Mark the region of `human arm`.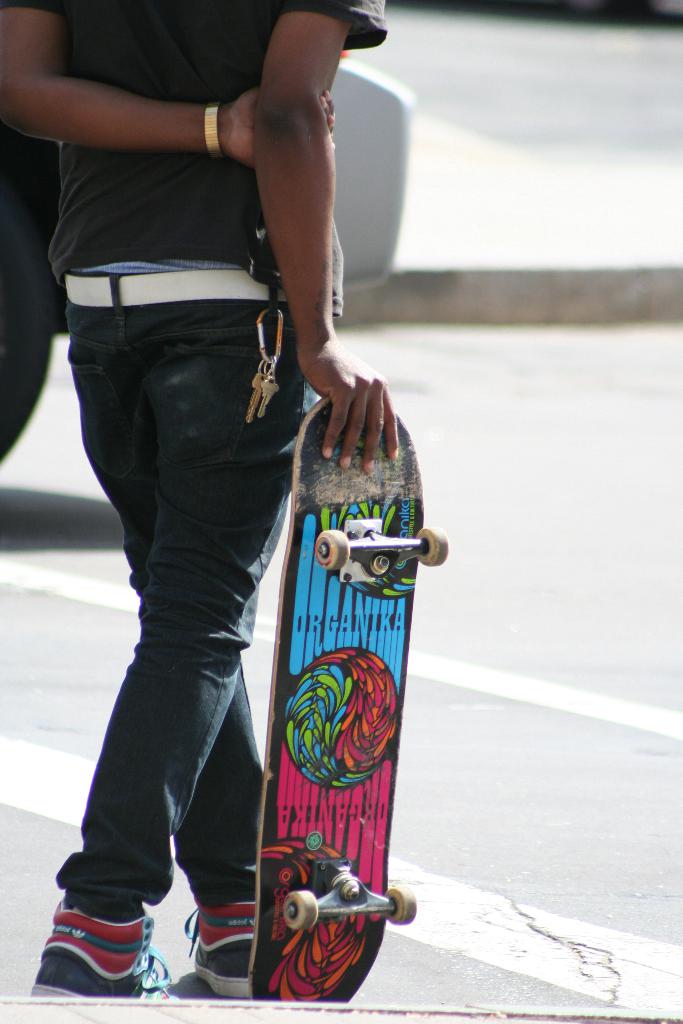
Region: <region>10, 43, 249, 164</region>.
